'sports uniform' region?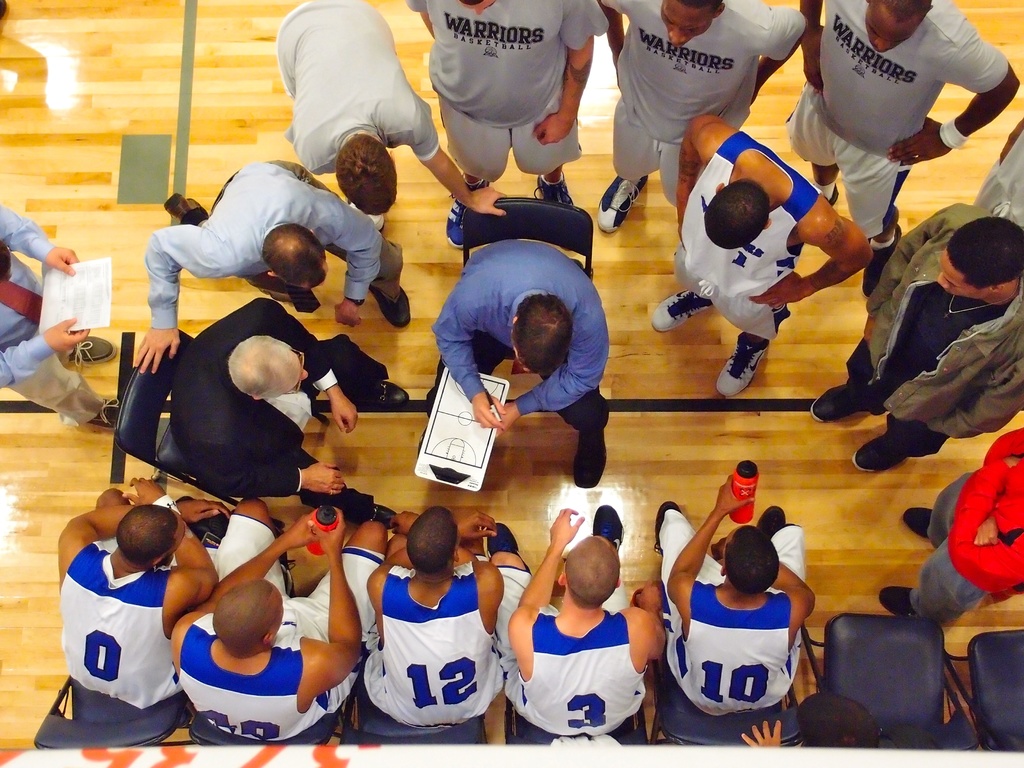
[666, 500, 803, 717]
